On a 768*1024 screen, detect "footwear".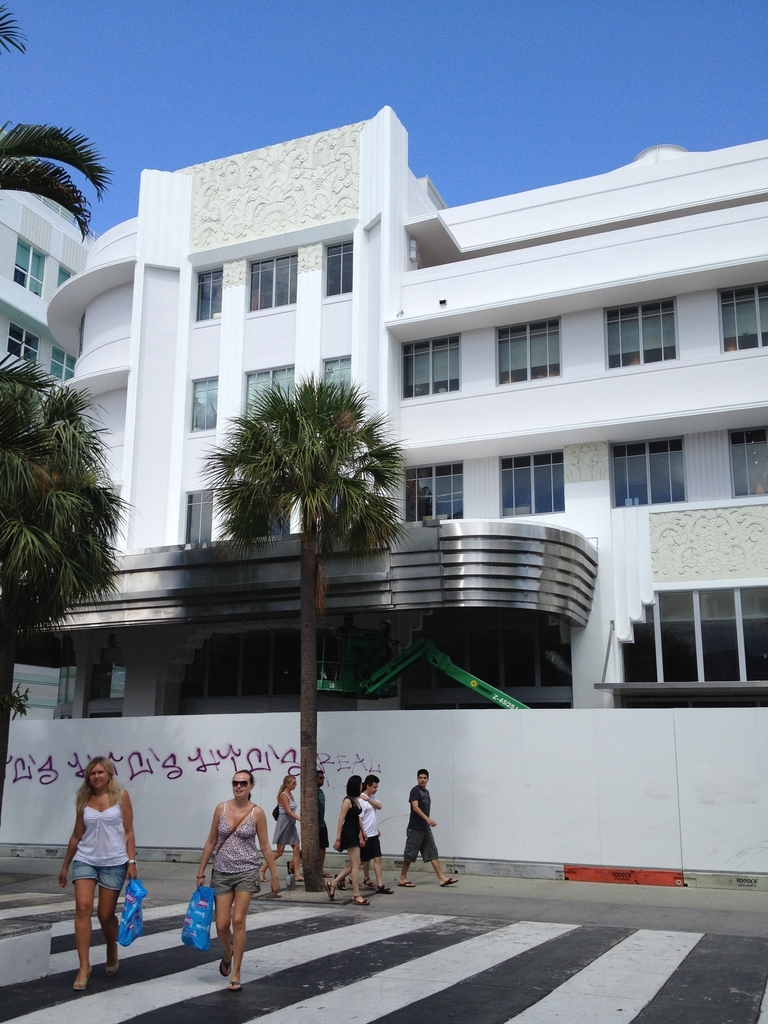
bbox(74, 965, 91, 993).
